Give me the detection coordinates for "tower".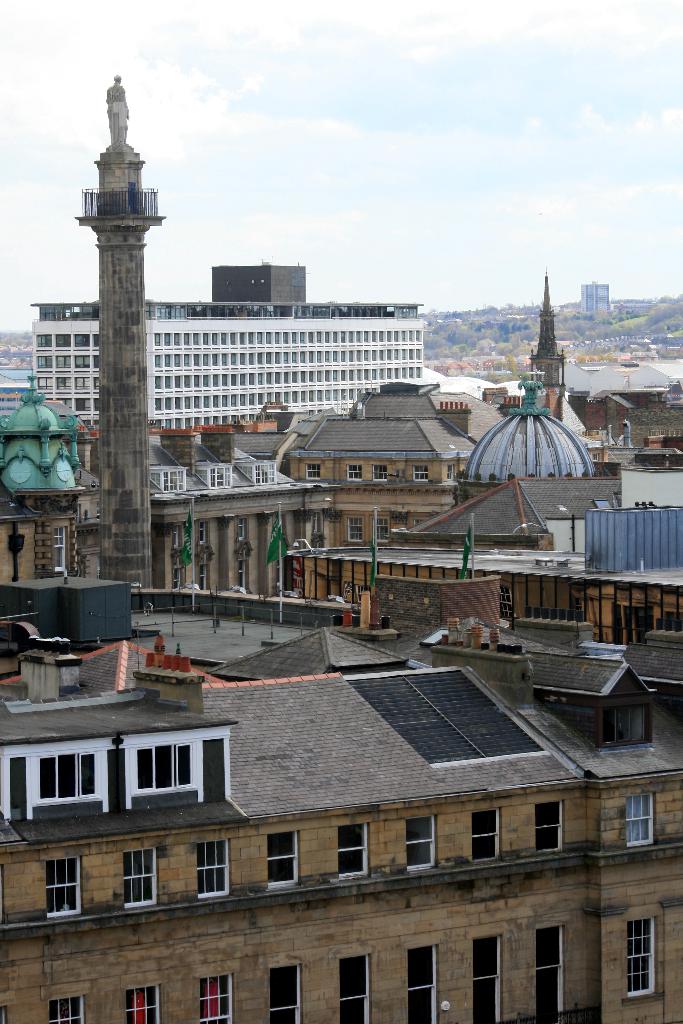
bbox=(72, 70, 167, 584).
